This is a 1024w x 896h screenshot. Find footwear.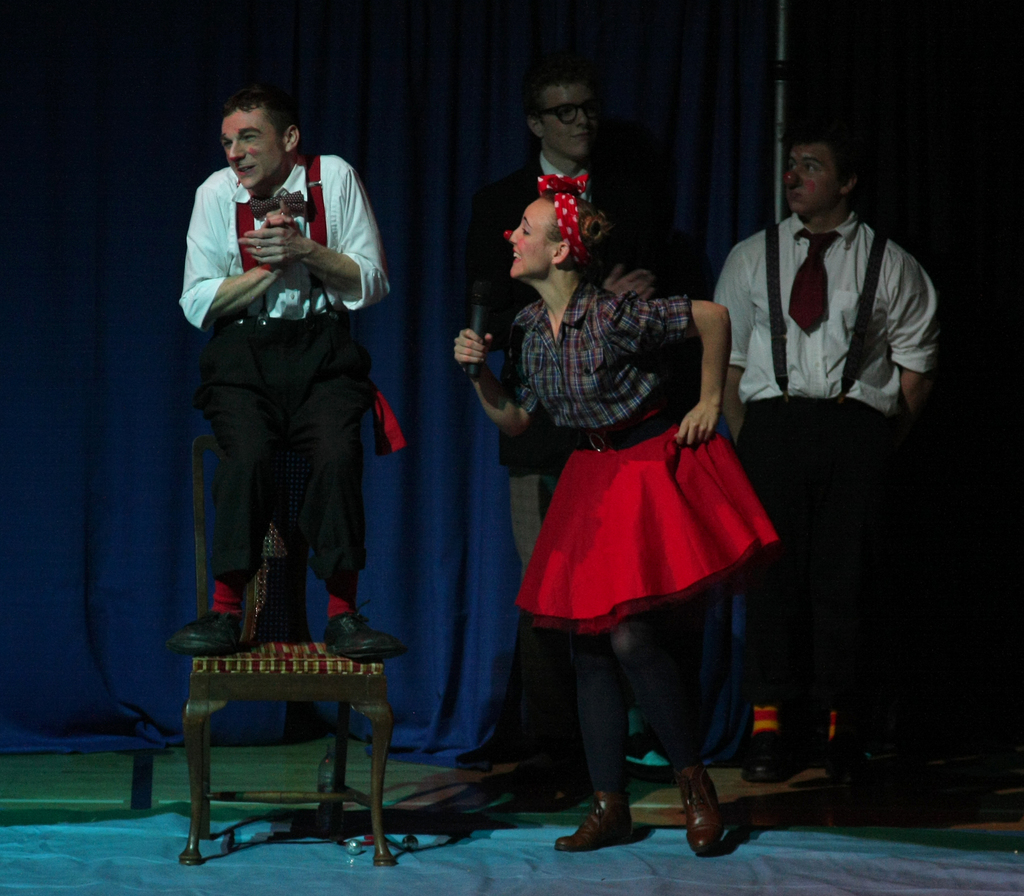
Bounding box: 650/762/737/860.
